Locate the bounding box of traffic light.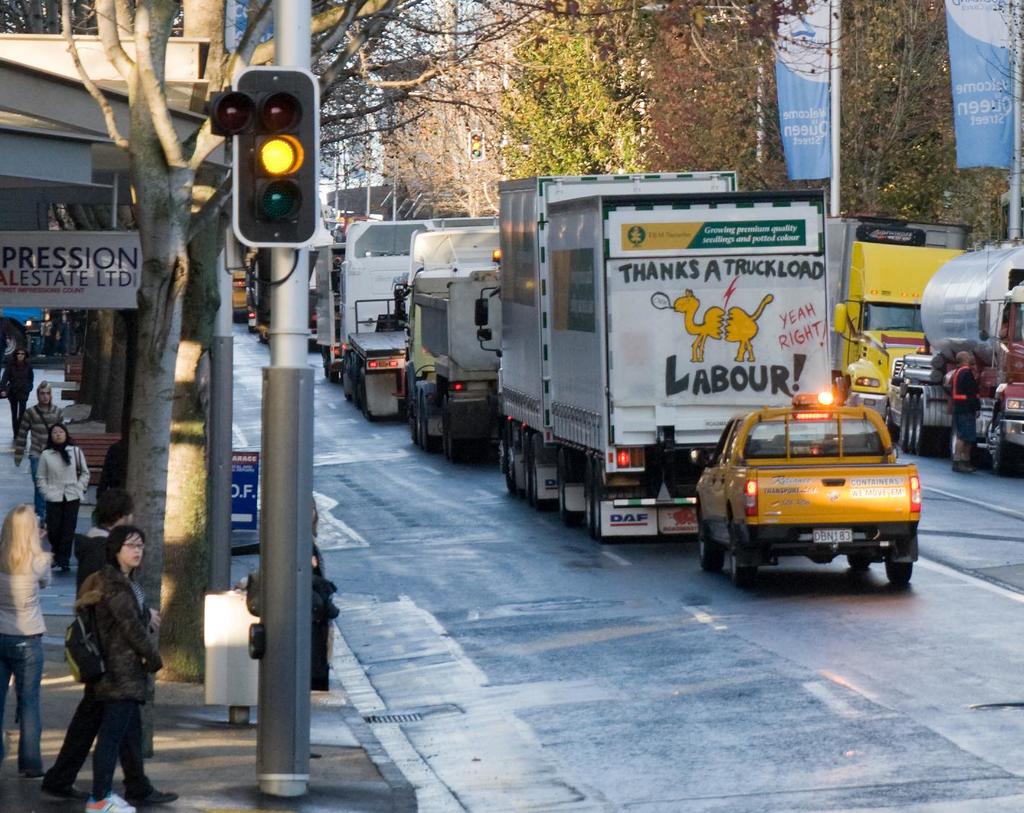
Bounding box: 207:65:320:249.
